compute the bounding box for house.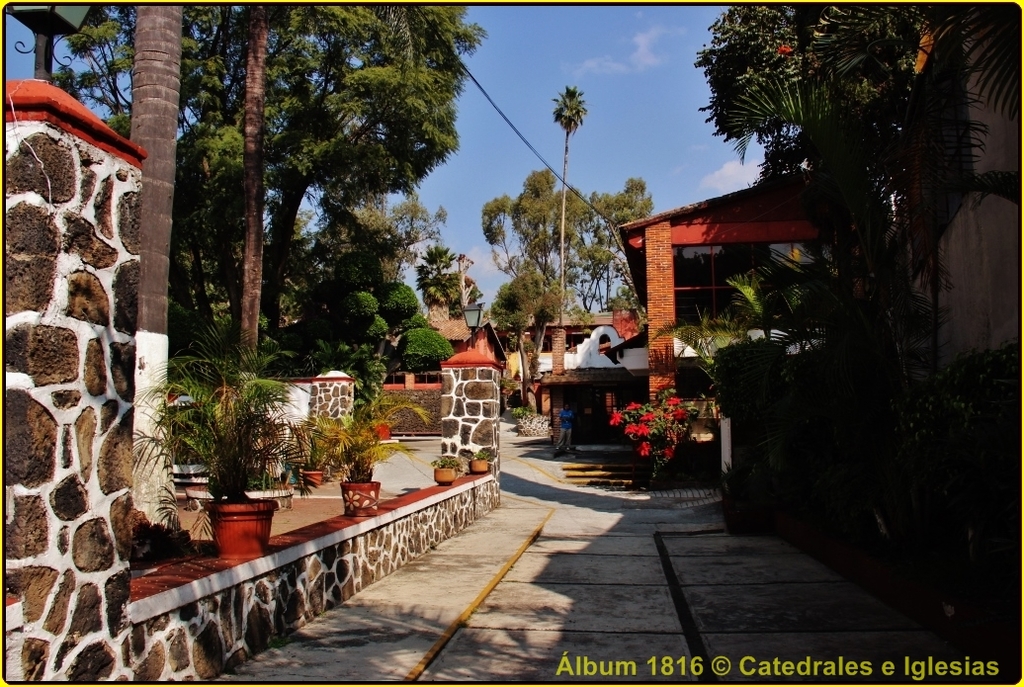
pyautogui.locateOnScreen(613, 166, 931, 481).
